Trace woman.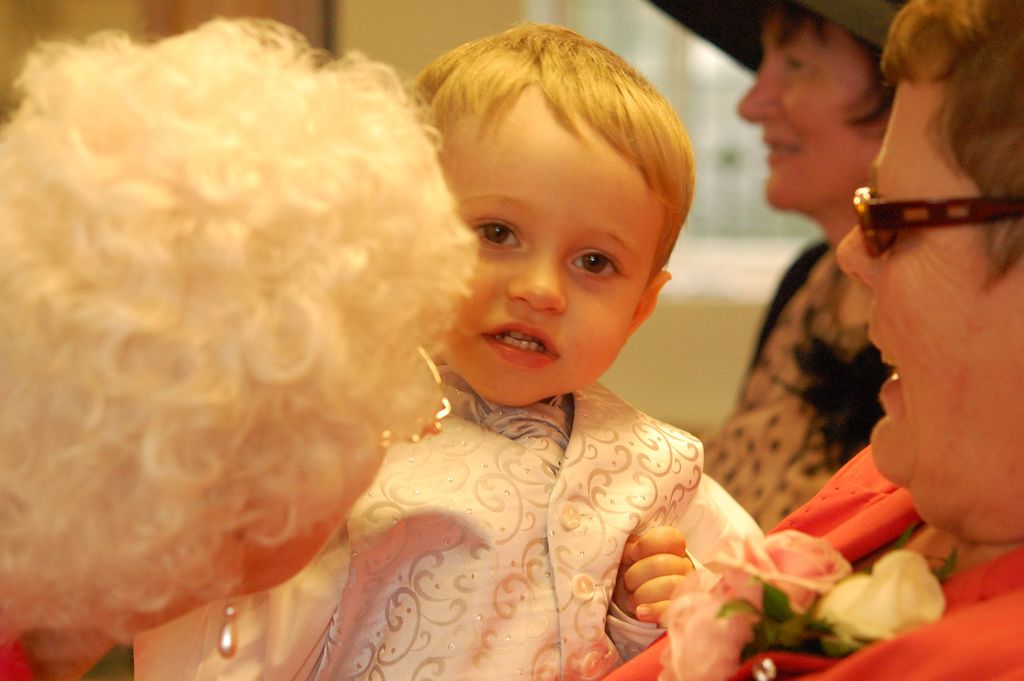
Traced to detection(0, 13, 482, 680).
